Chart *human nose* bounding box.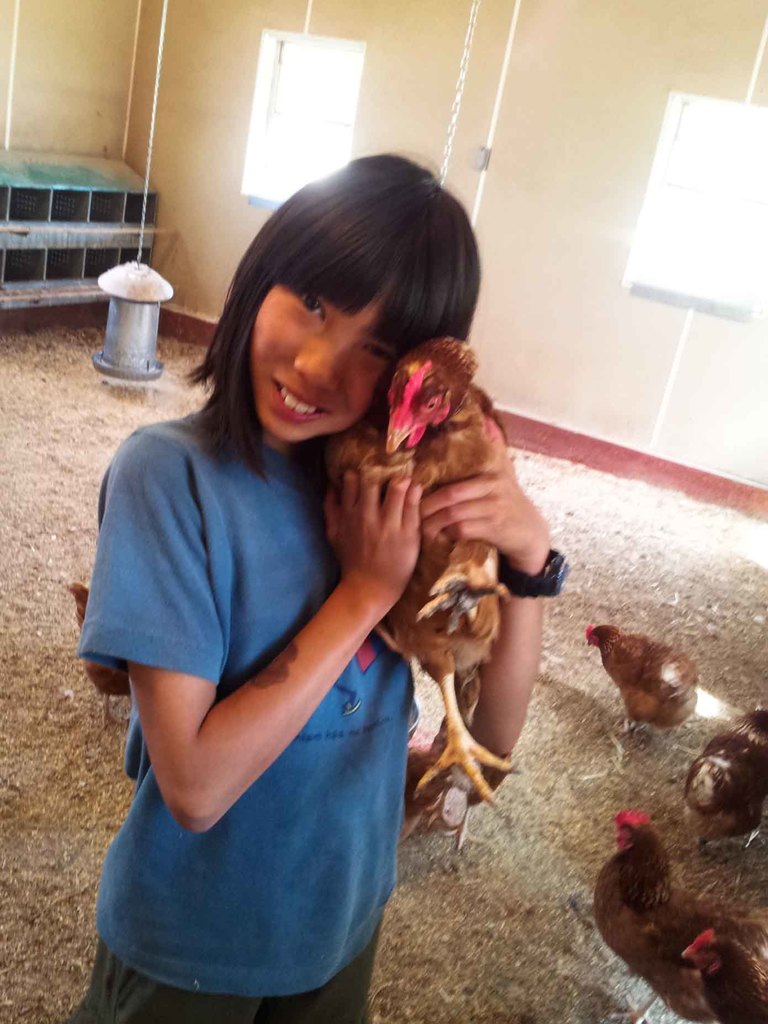
Charted: box=[298, 333, 348, 392].
